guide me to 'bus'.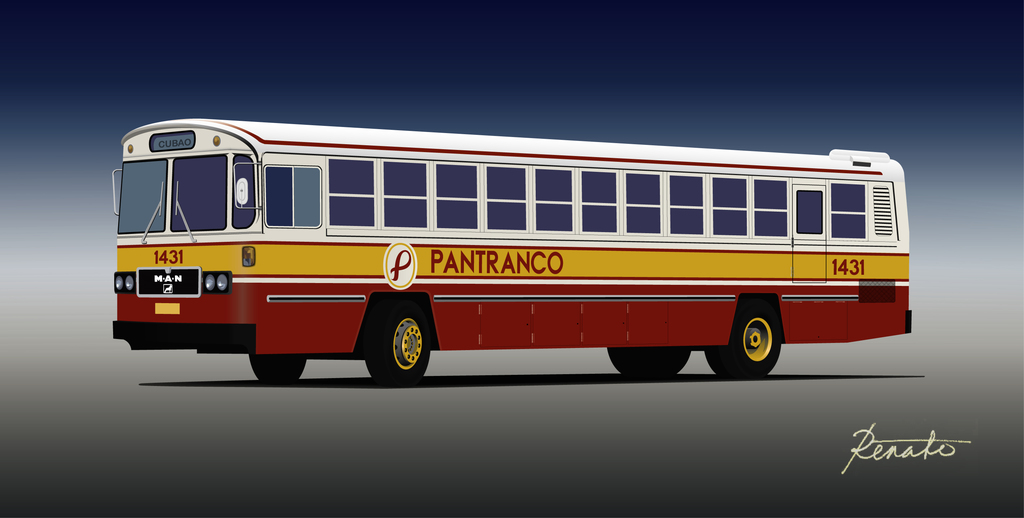
Guidance: [left=112, top=119, right=913, bottom=385].
